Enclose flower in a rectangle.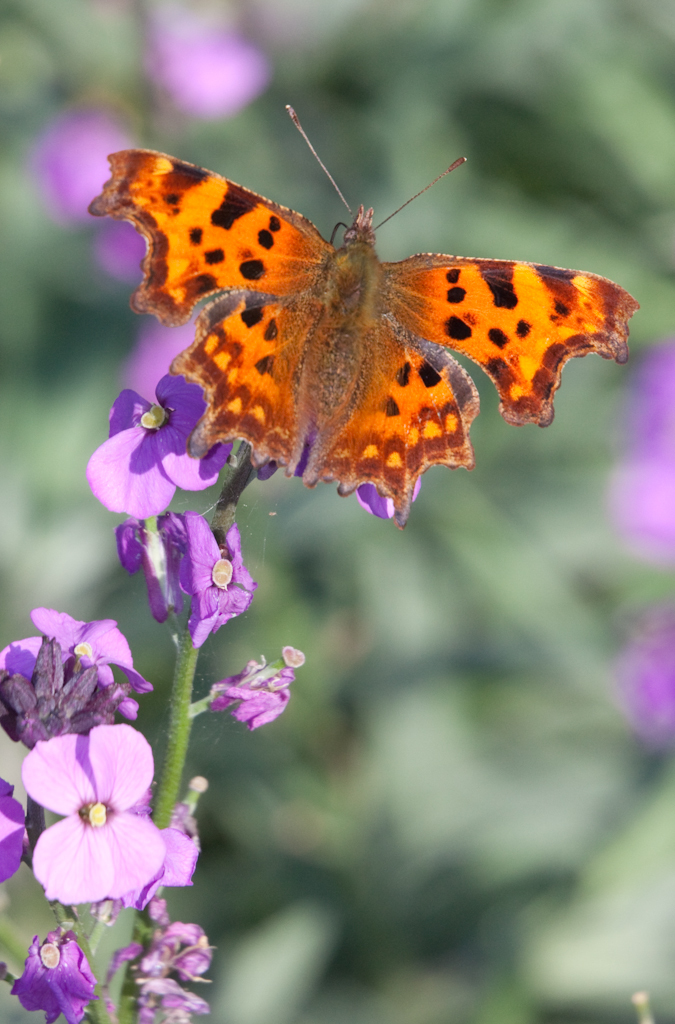
(119, 515, 184, 618).
